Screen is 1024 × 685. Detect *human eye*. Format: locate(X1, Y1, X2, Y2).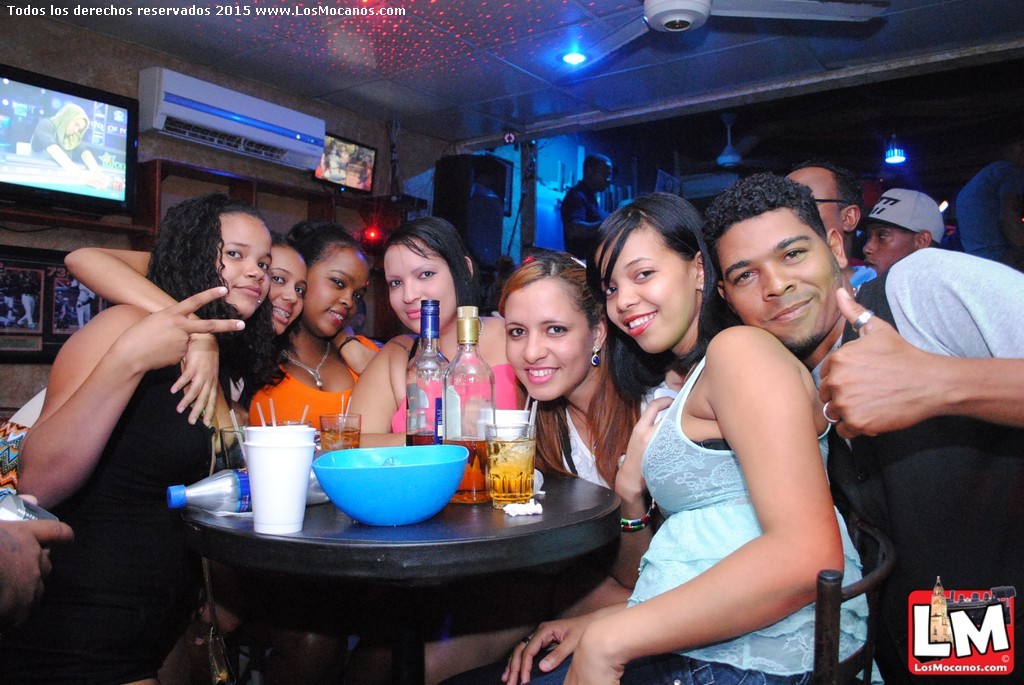
locate(417, 269, 439, 281).
